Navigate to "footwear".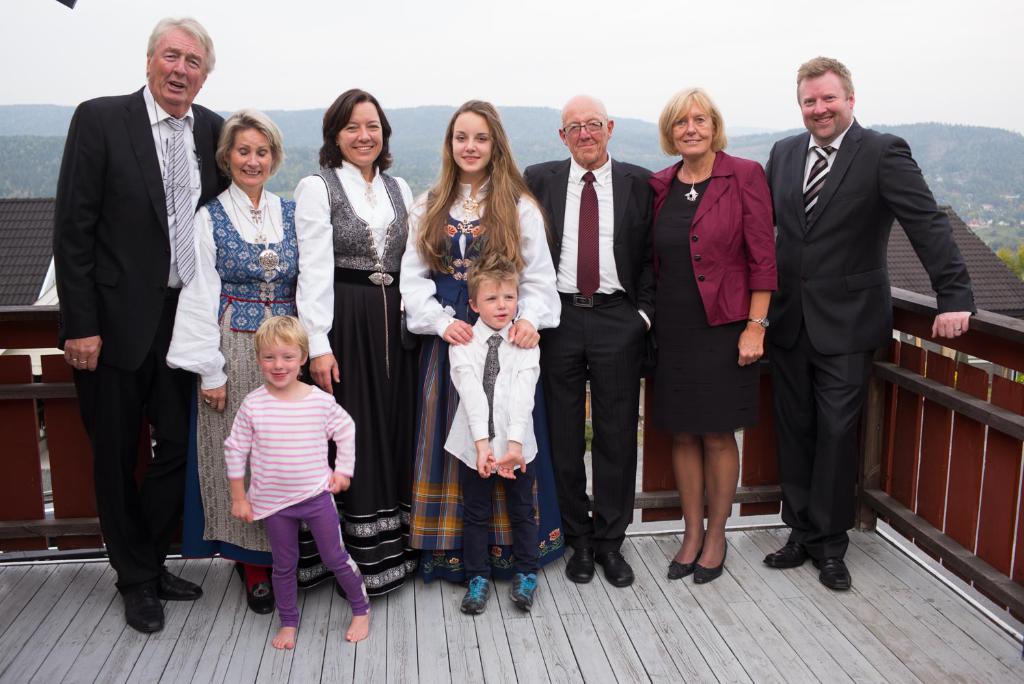
Navigation target: 462, 581, 485, 610.
